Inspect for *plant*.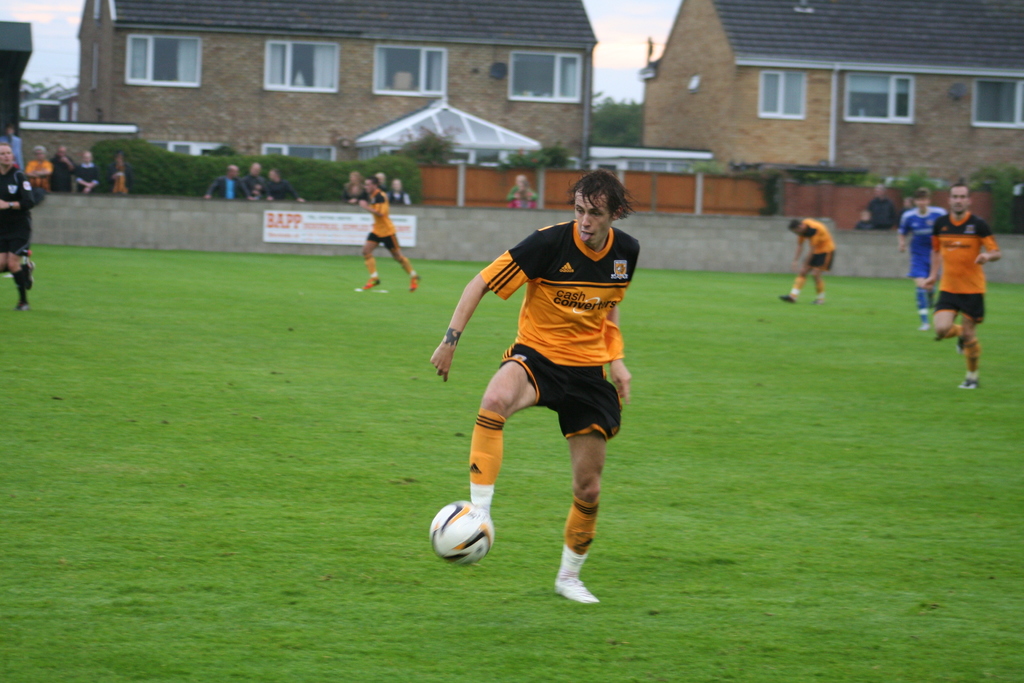
Inspection: (x1=865, y1=198, x2=896, y2=233).
